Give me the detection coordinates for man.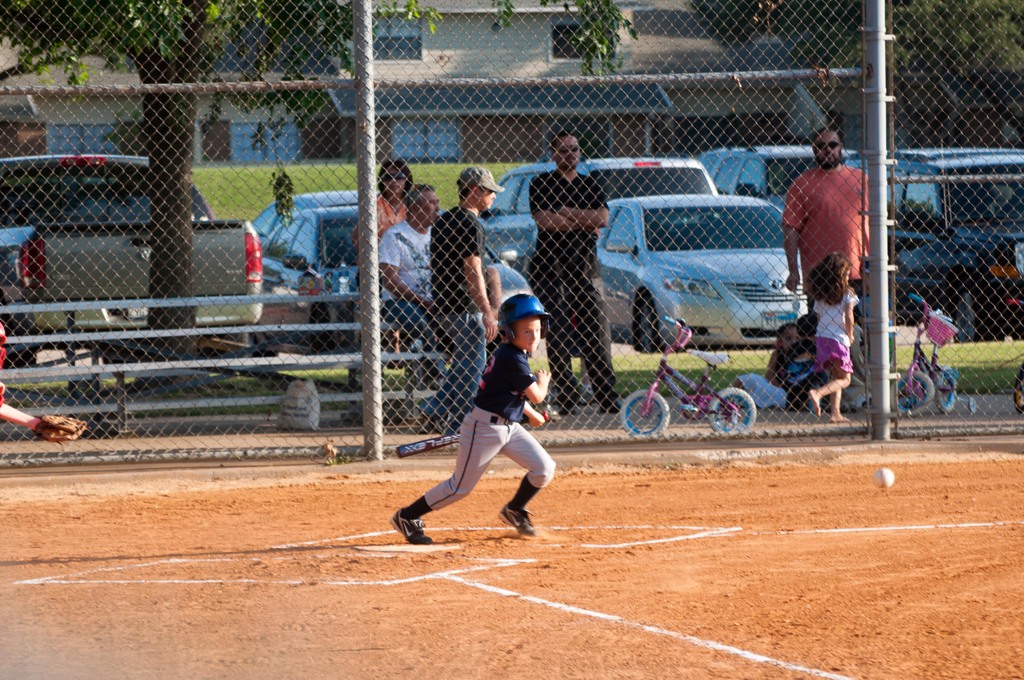
rect(381, 182, 441, 387).
